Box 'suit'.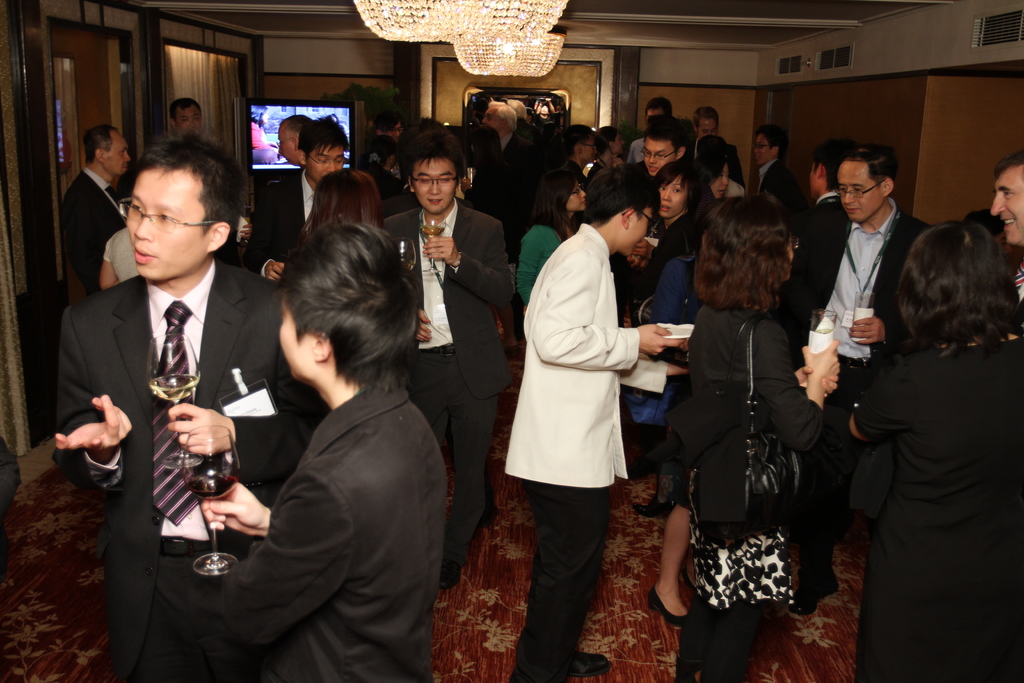
bbox=(790, 197, 936, 588).
